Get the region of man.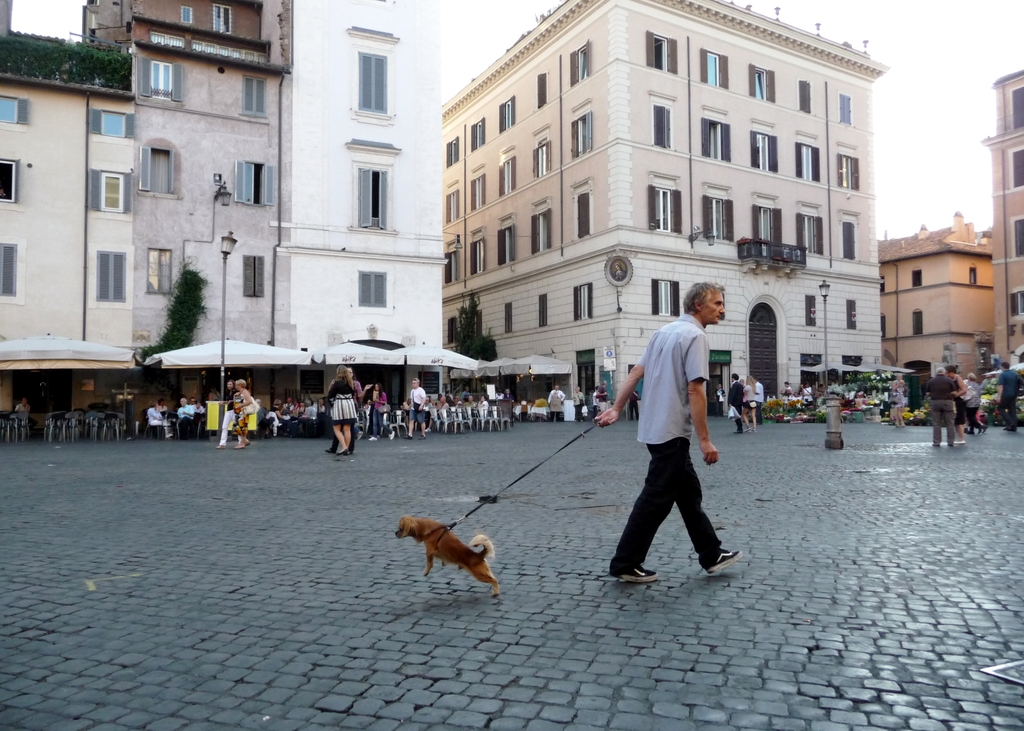
x1=176 y1=396 x2=196 y2=437.
